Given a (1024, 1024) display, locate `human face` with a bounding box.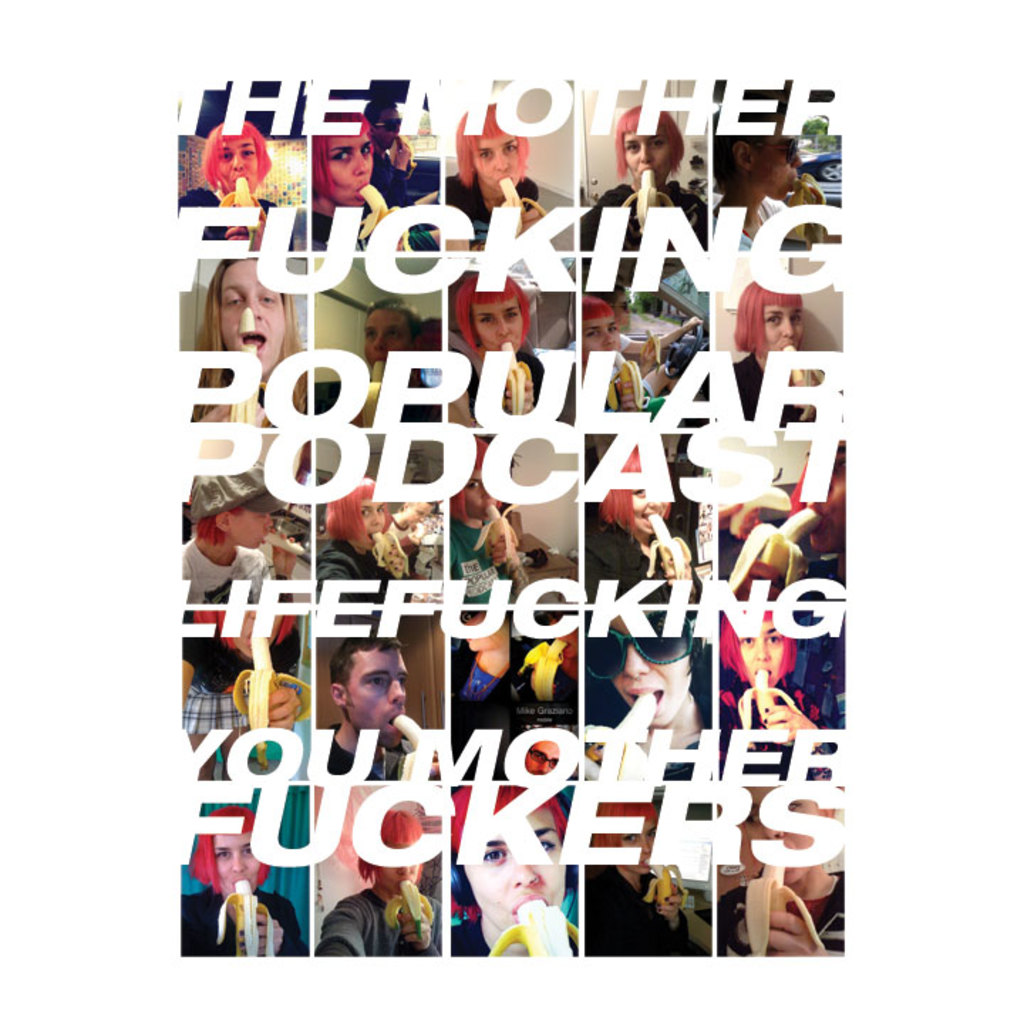
Located: [745, 620, 786, 681].
